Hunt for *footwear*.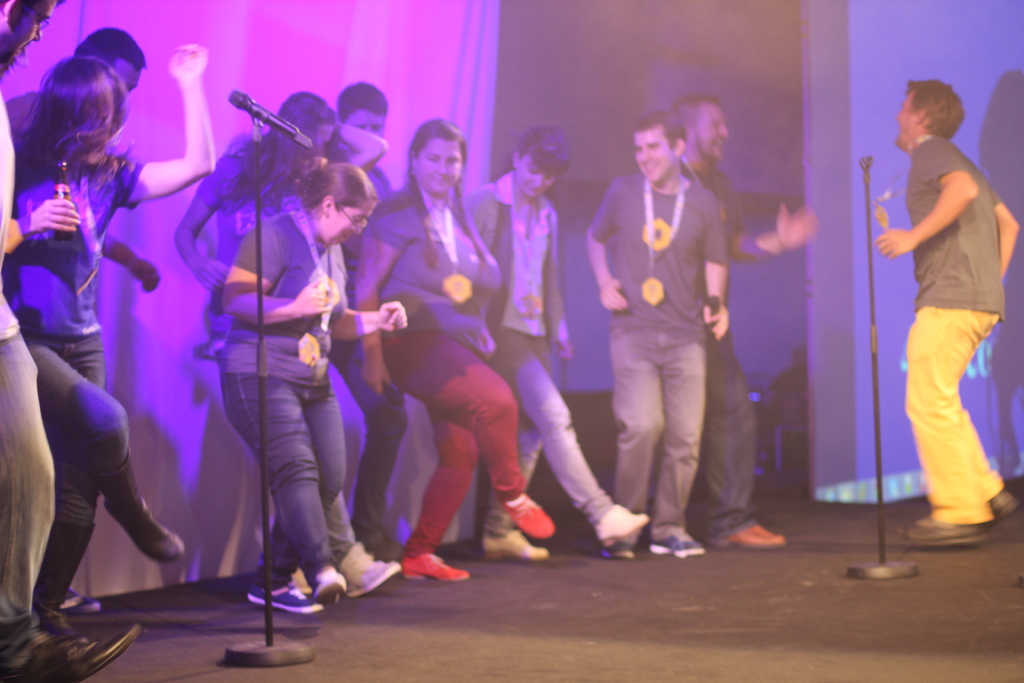
Hunted down at select_region(898, 509, 1007, 543).
